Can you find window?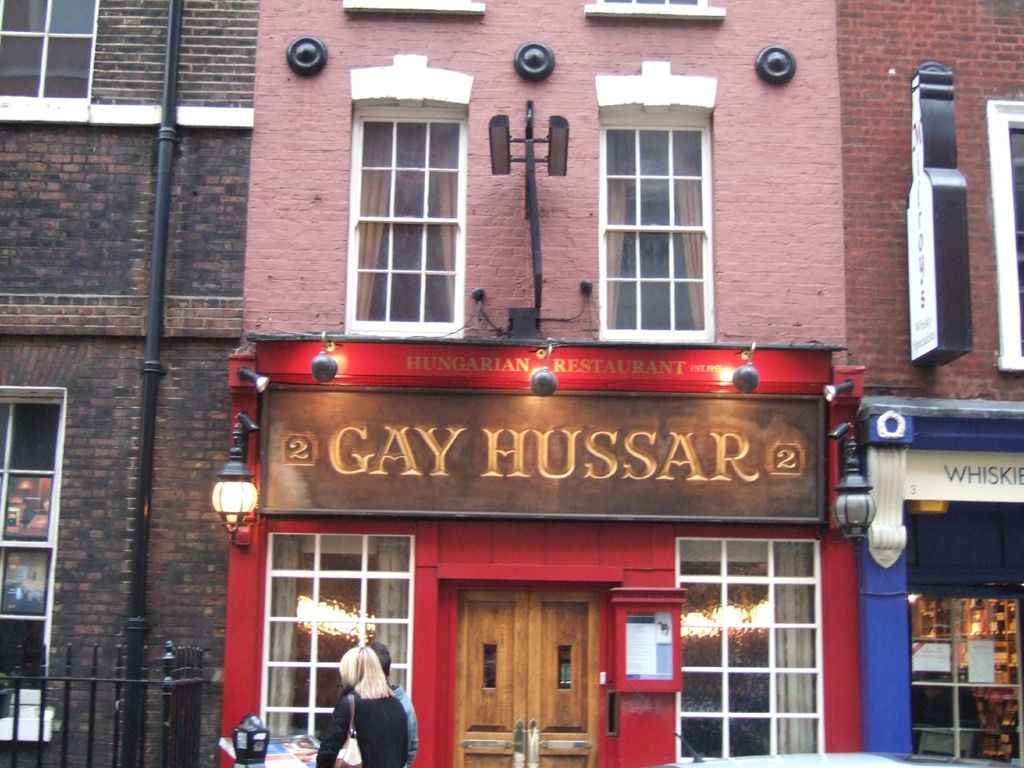
Yes, bounding box: [left=346, top=50, right=478, bottom=336].
